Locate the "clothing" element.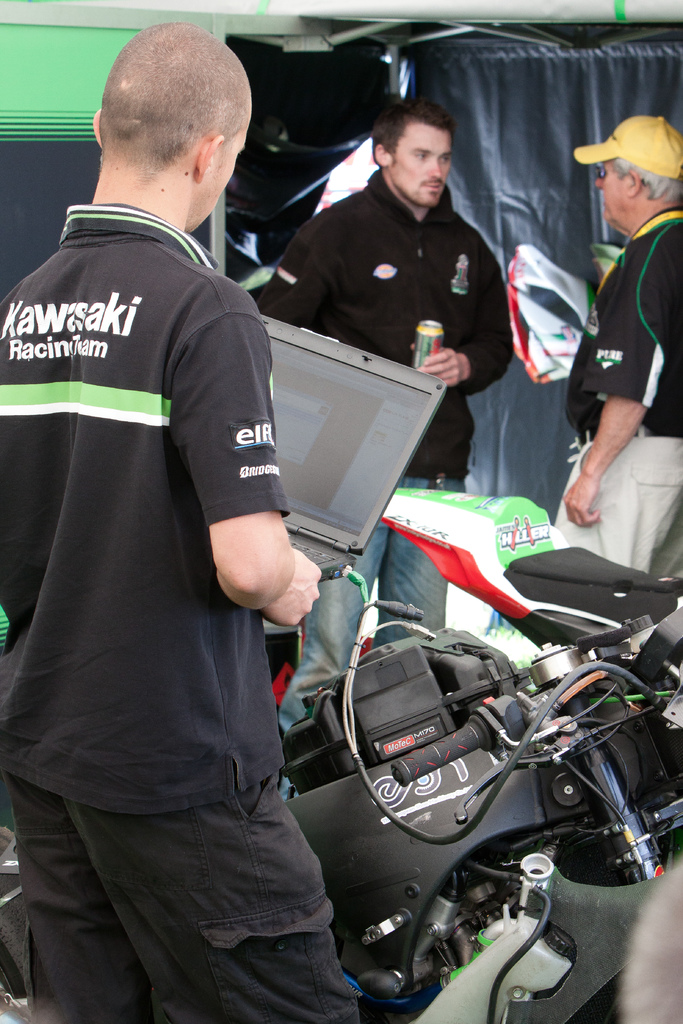
Element bbox: bbox(268, 168, 515, 792).
